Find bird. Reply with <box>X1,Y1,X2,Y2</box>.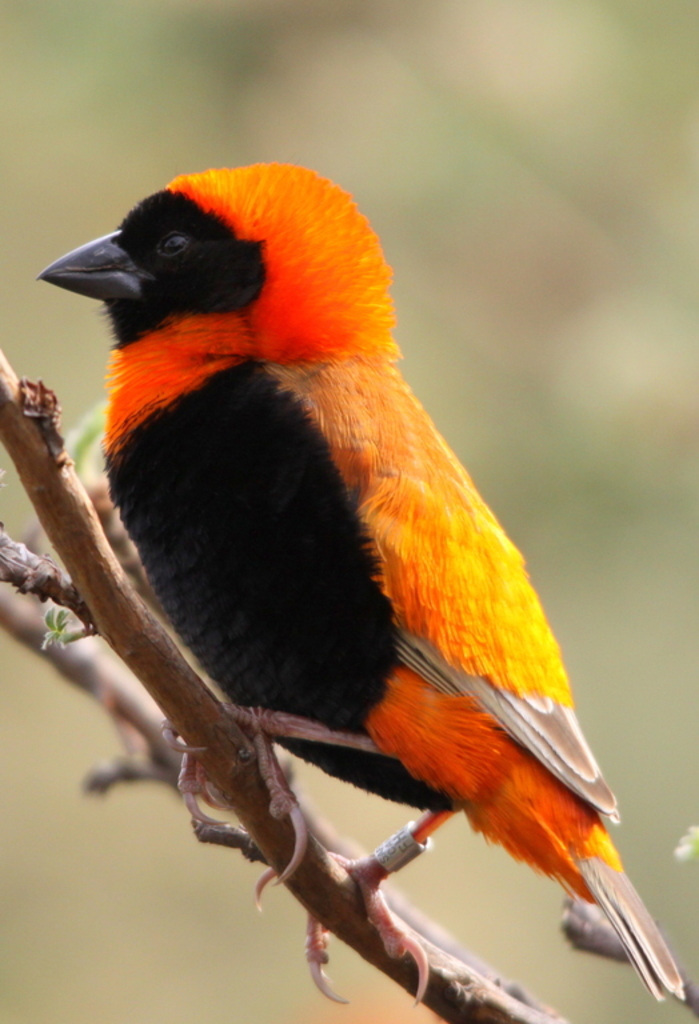
<box>37,161,678,997</box>.
